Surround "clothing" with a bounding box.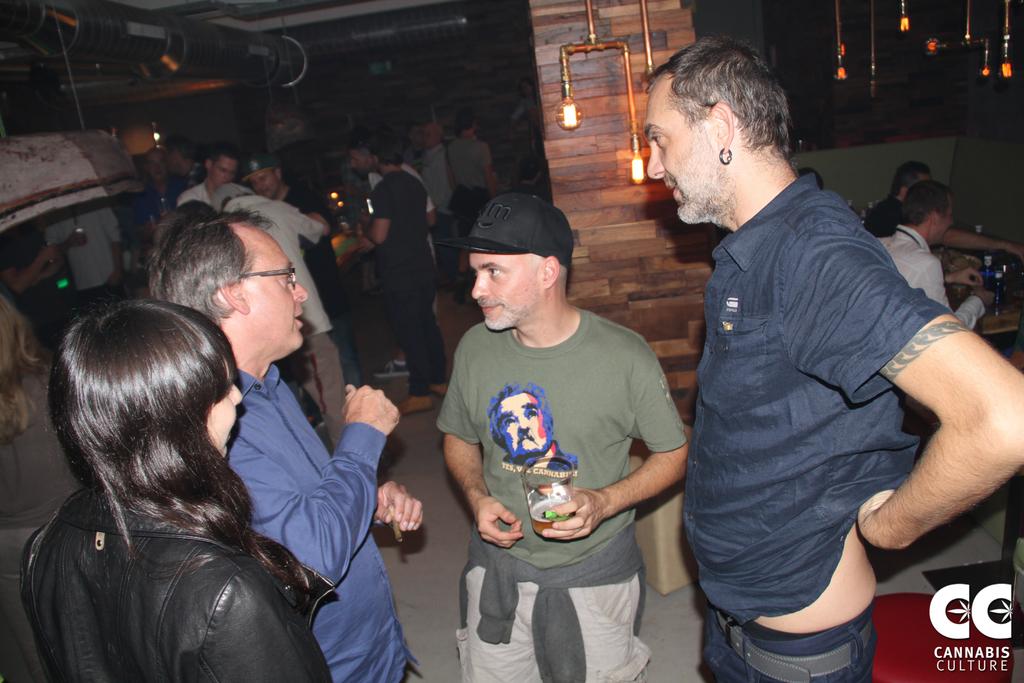
(x1=445, y1=231, x2=700, y2=648).
